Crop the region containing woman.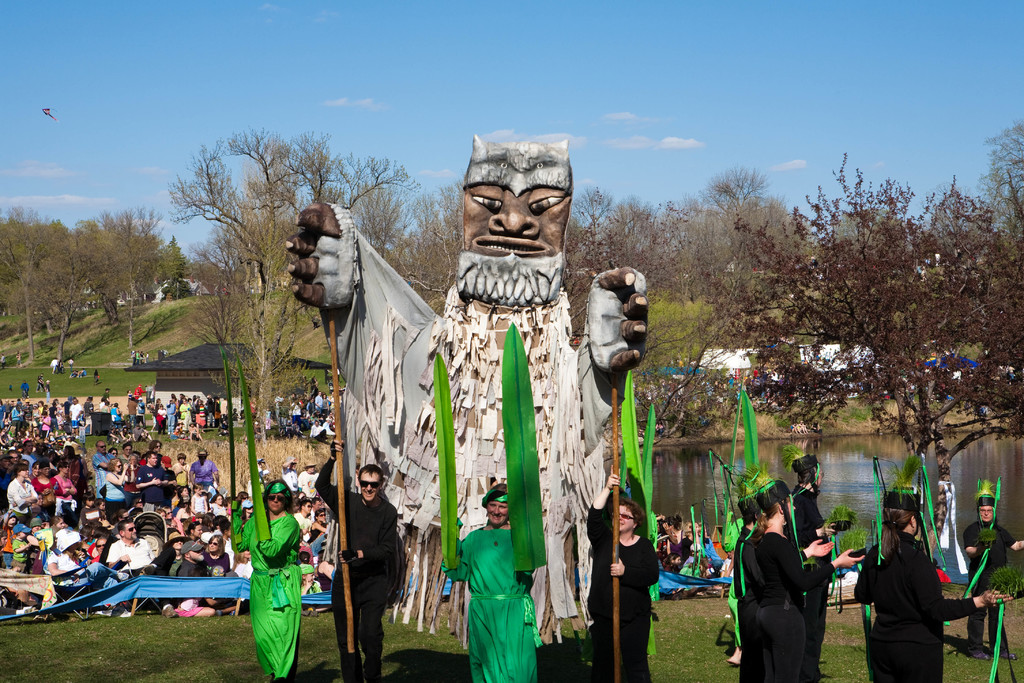
Crop region: Rect(170, 455, 188, 483).
